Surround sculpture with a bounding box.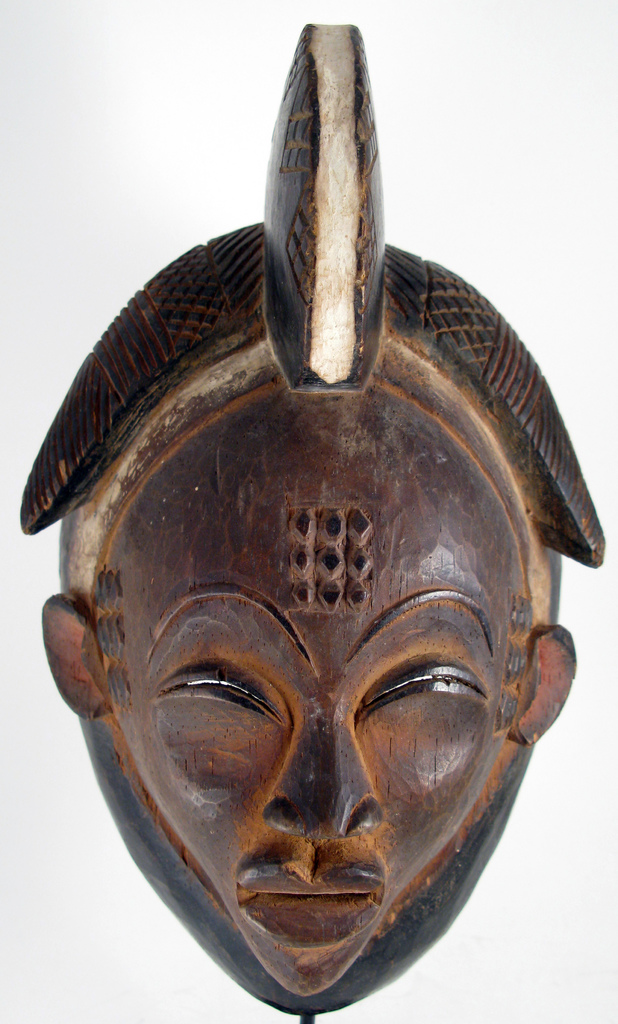
x1=19, y1=23, x2=604, y2=1023.
